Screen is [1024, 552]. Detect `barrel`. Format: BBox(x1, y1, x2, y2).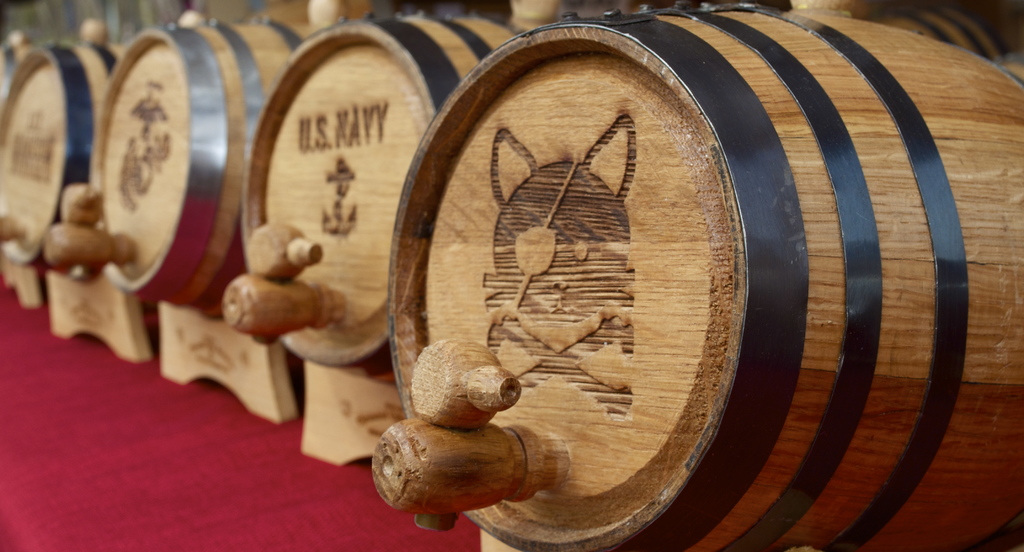
BBox(217, 0, 607, 369).
